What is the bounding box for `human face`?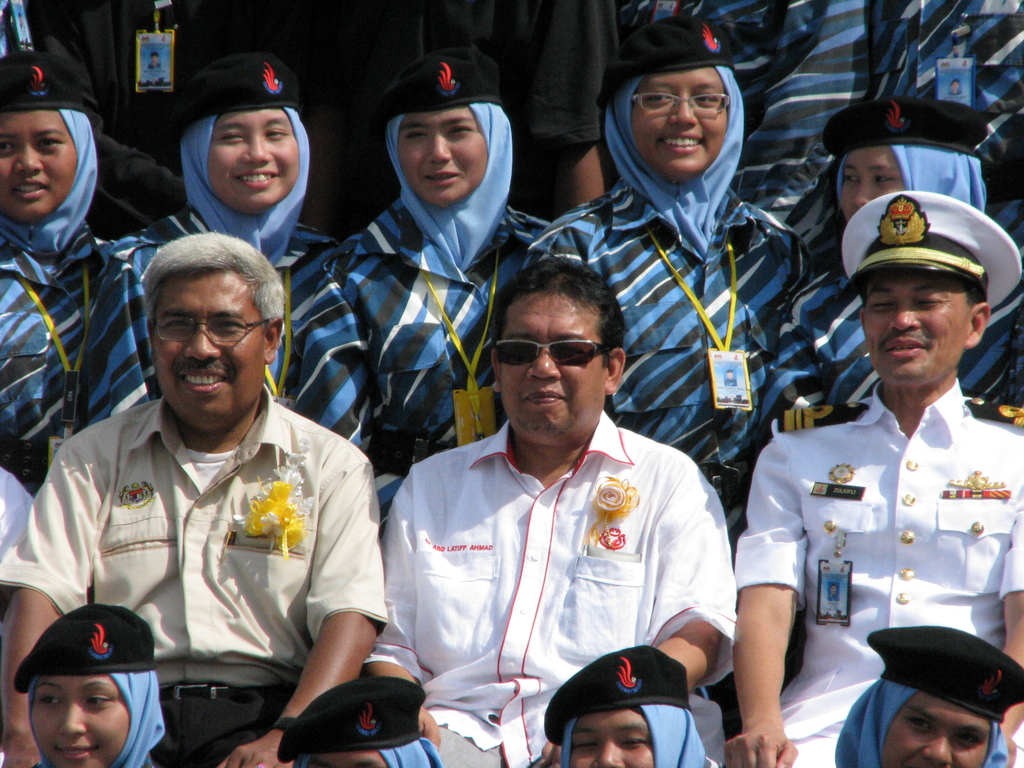
30 676 128 767.
